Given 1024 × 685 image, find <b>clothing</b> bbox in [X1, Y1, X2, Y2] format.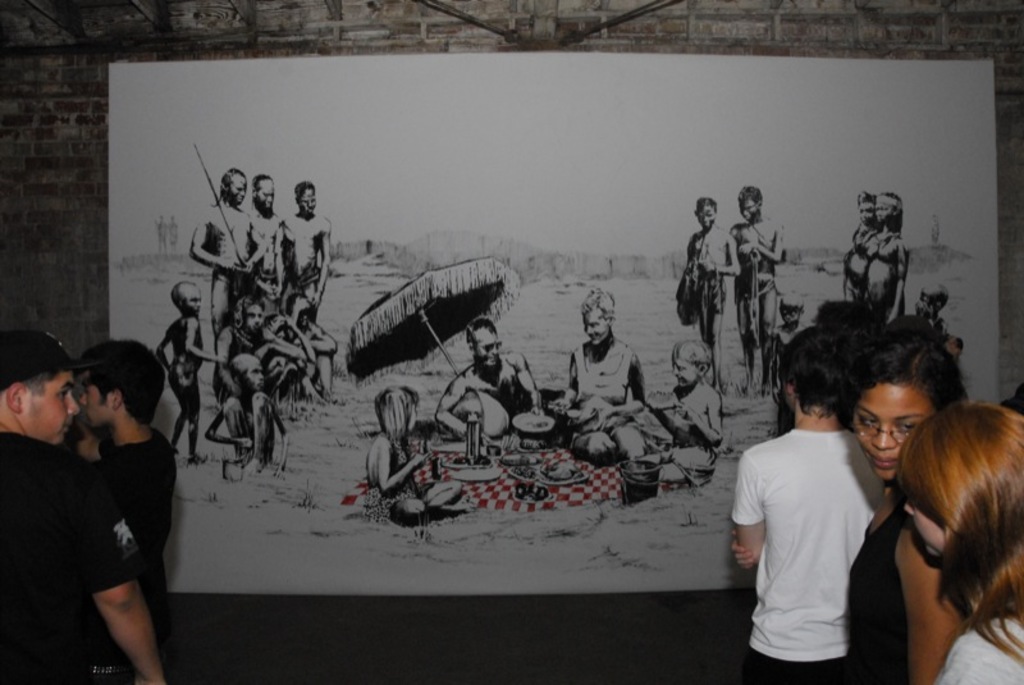
[735, 270, 772, 302].
